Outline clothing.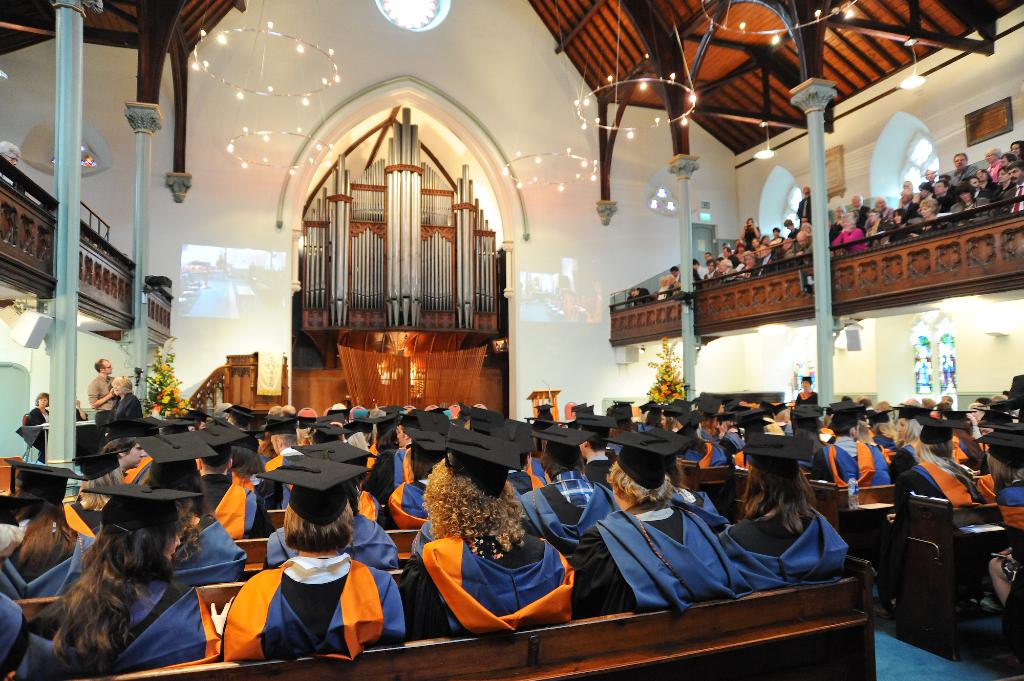
Outline: locate(264, 445, 306, 479).
